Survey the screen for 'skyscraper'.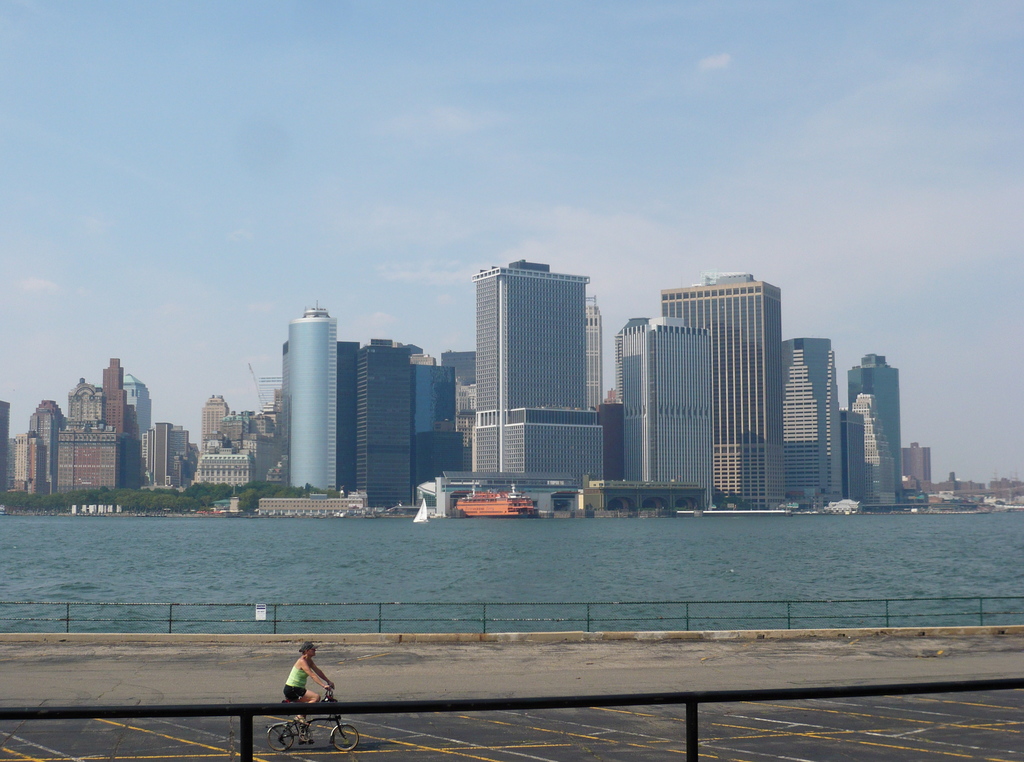
Survey found: bbox(468, 250, 610, 483).
